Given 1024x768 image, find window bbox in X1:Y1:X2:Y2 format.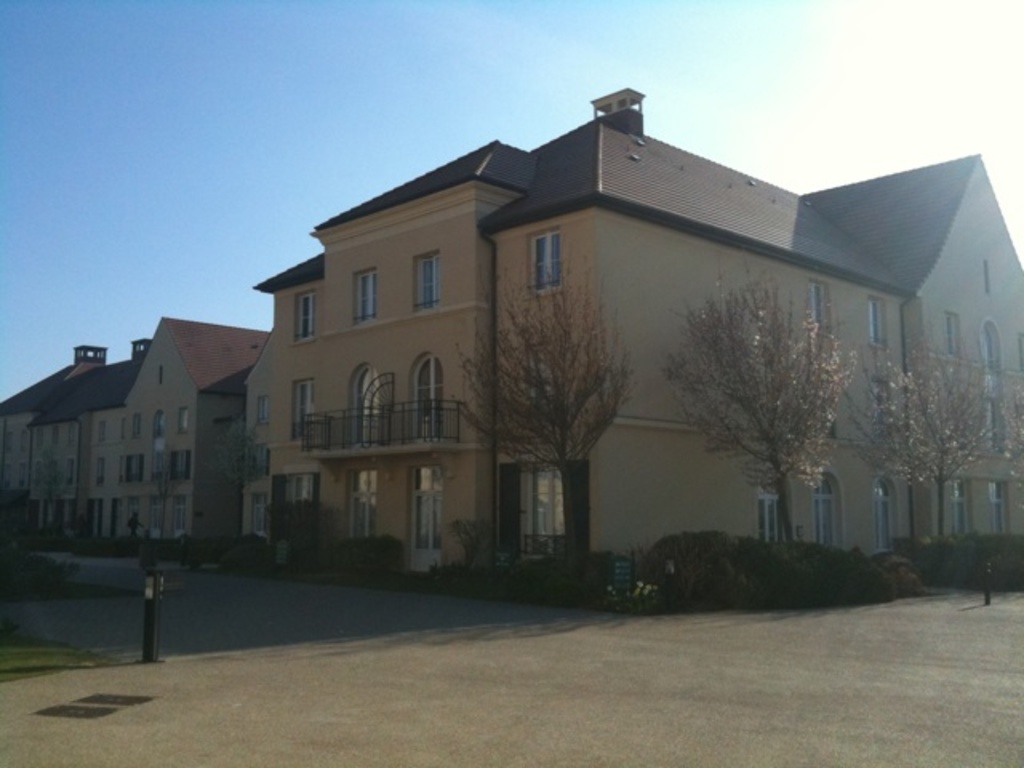
174:450:198:478.
